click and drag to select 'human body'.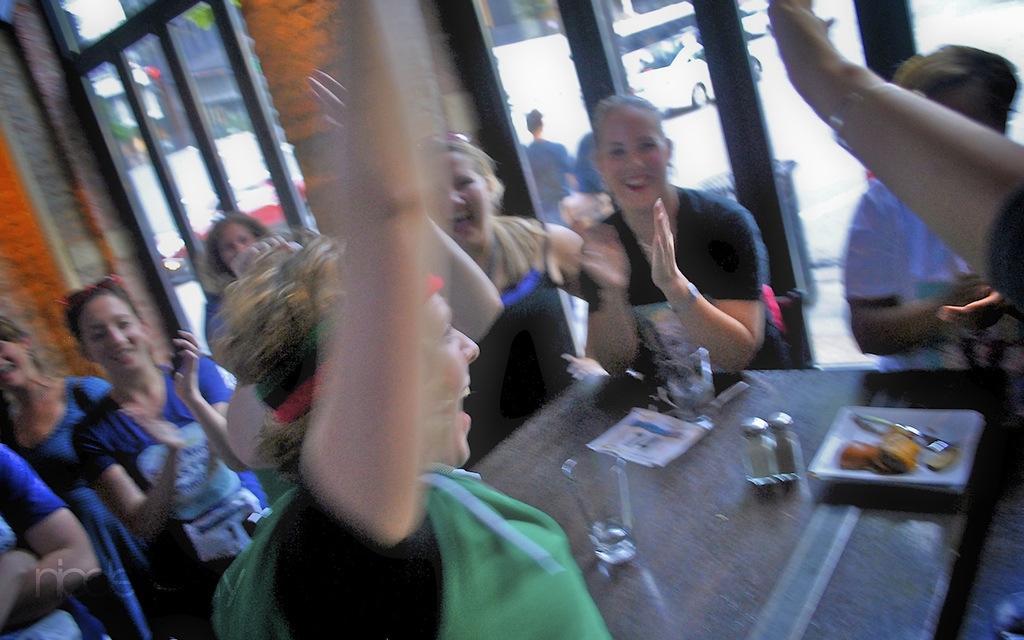
Selection: 563:91:794:382.
